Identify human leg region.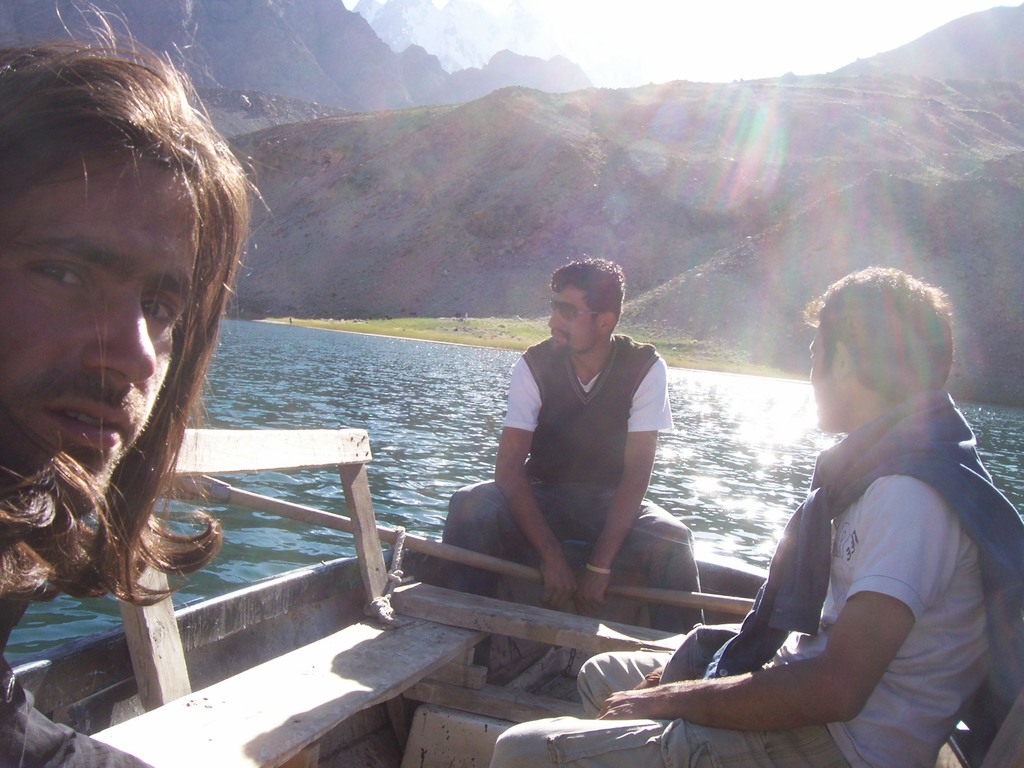
Region: pyautogui.locateOnScreen(446, 476, 575, 667).
